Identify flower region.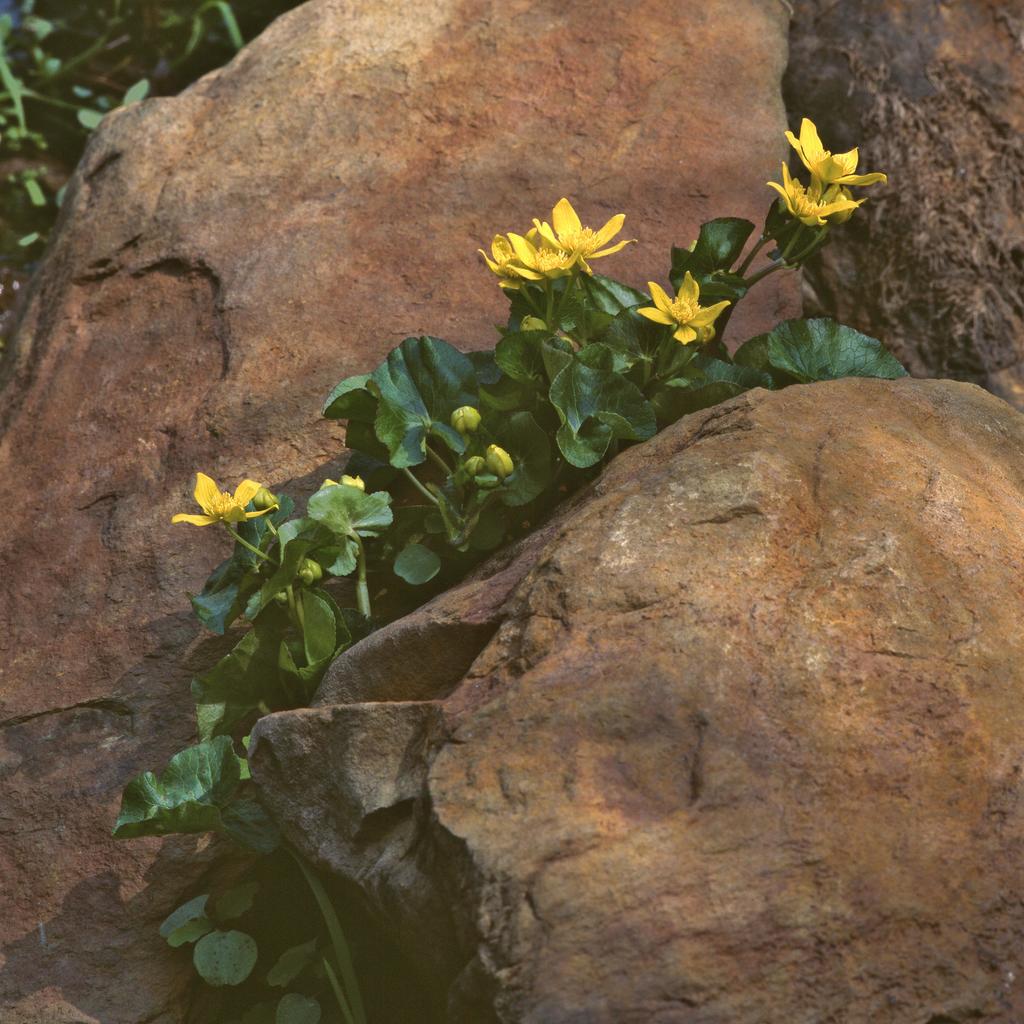
Region: [483,172,656,303].
